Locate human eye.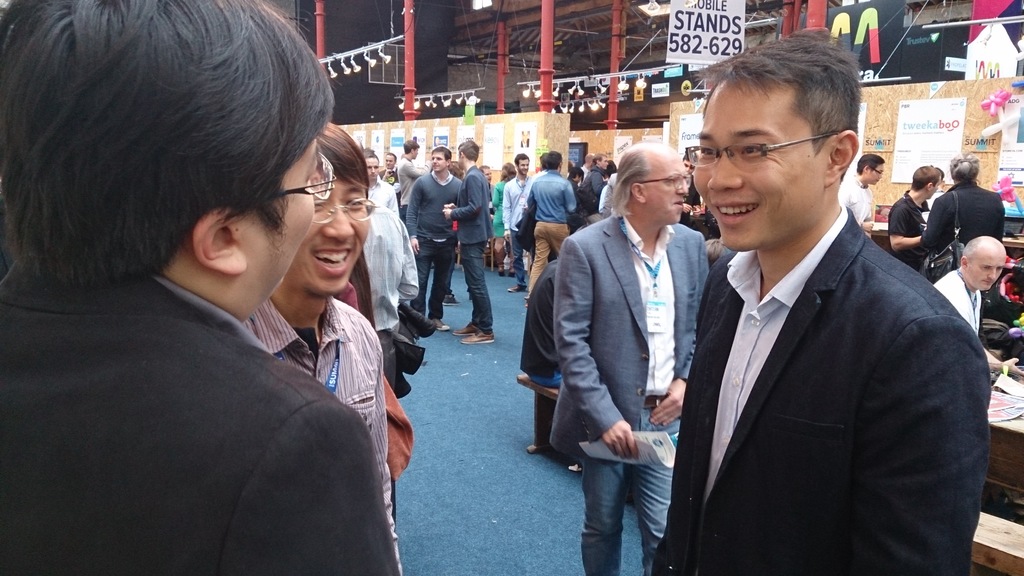
Bounding box: left=736, top=143, right=772, bottom=159.
